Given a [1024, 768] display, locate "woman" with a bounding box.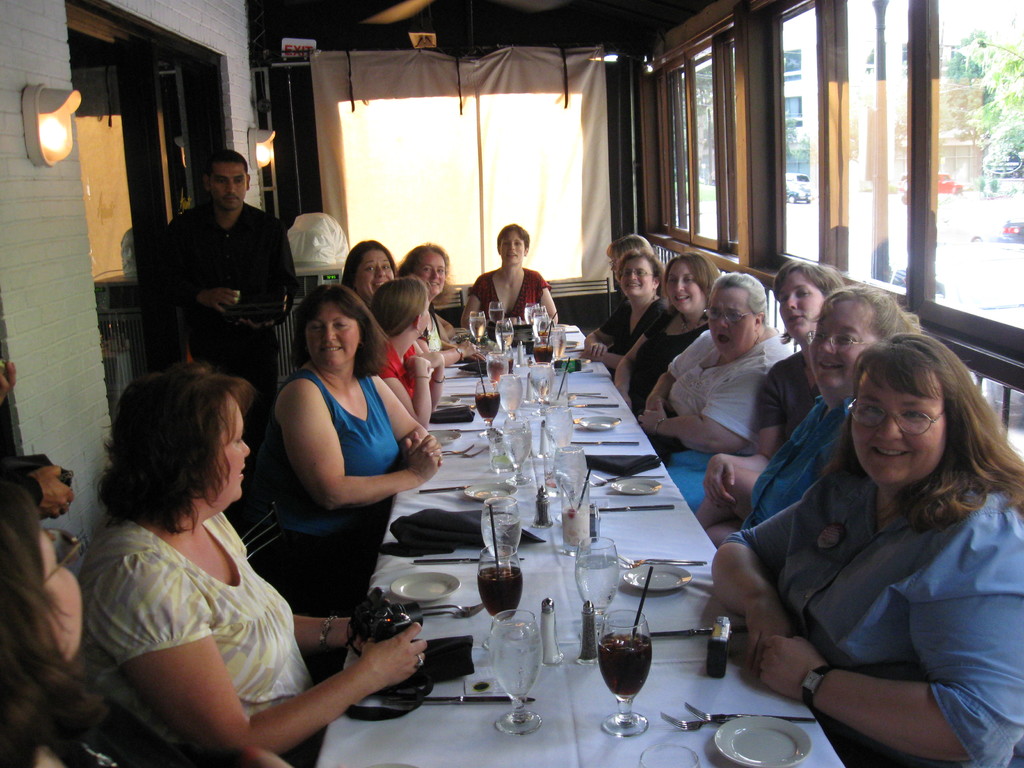
Located: <box>634,269,778,525</box>.
